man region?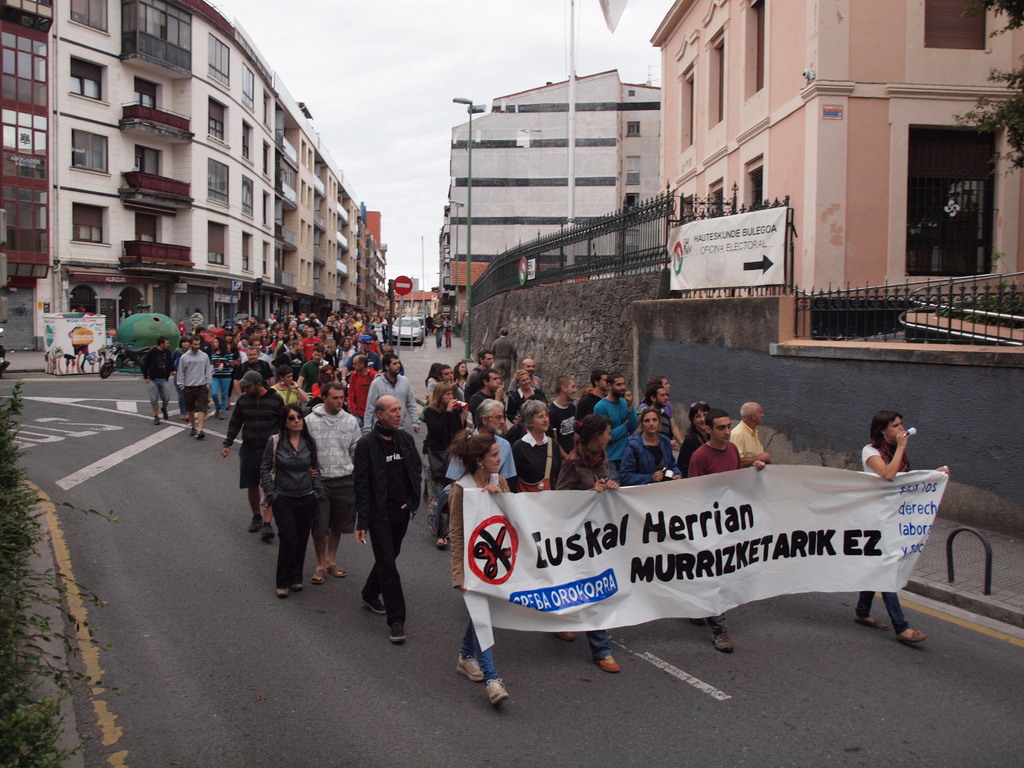
l=336, t=399, r=415, b=655
